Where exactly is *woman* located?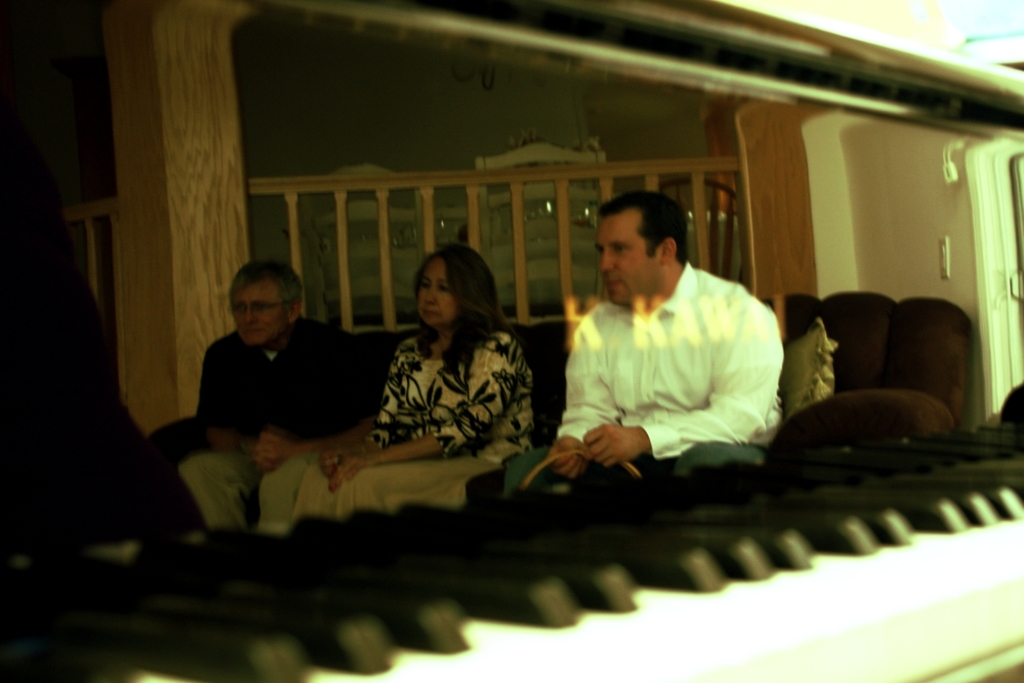
Its bounding box is (342, 225, 546, 506).
